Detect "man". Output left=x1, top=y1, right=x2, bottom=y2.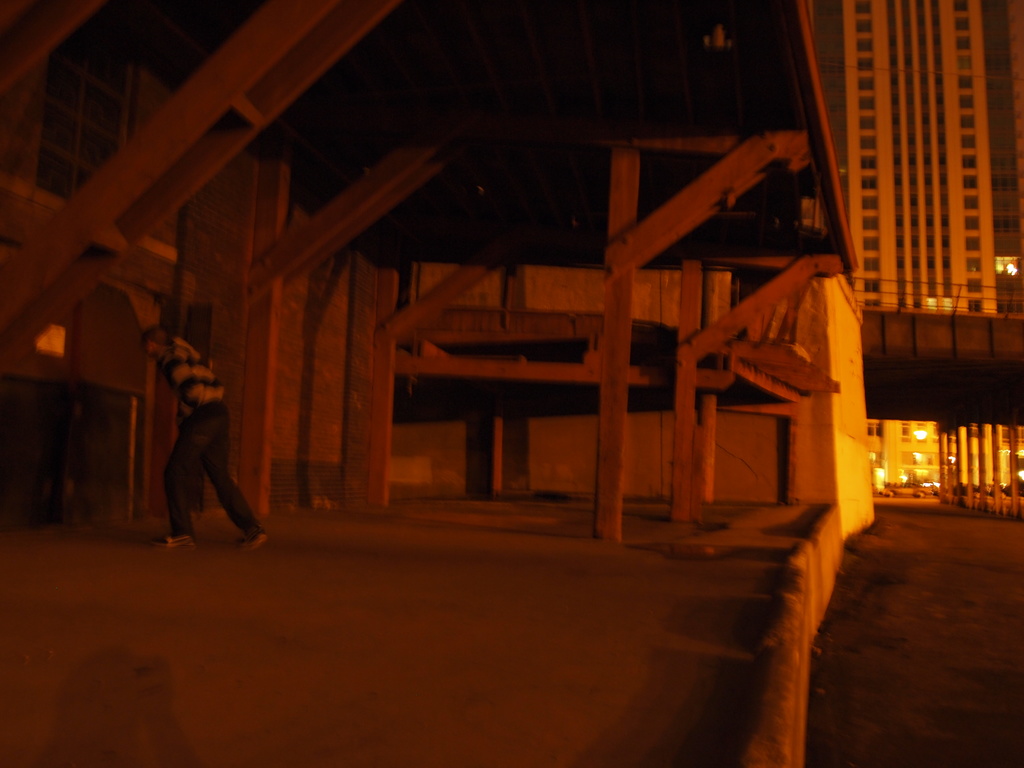
left=138, top=324, right=274, bottom=551.
